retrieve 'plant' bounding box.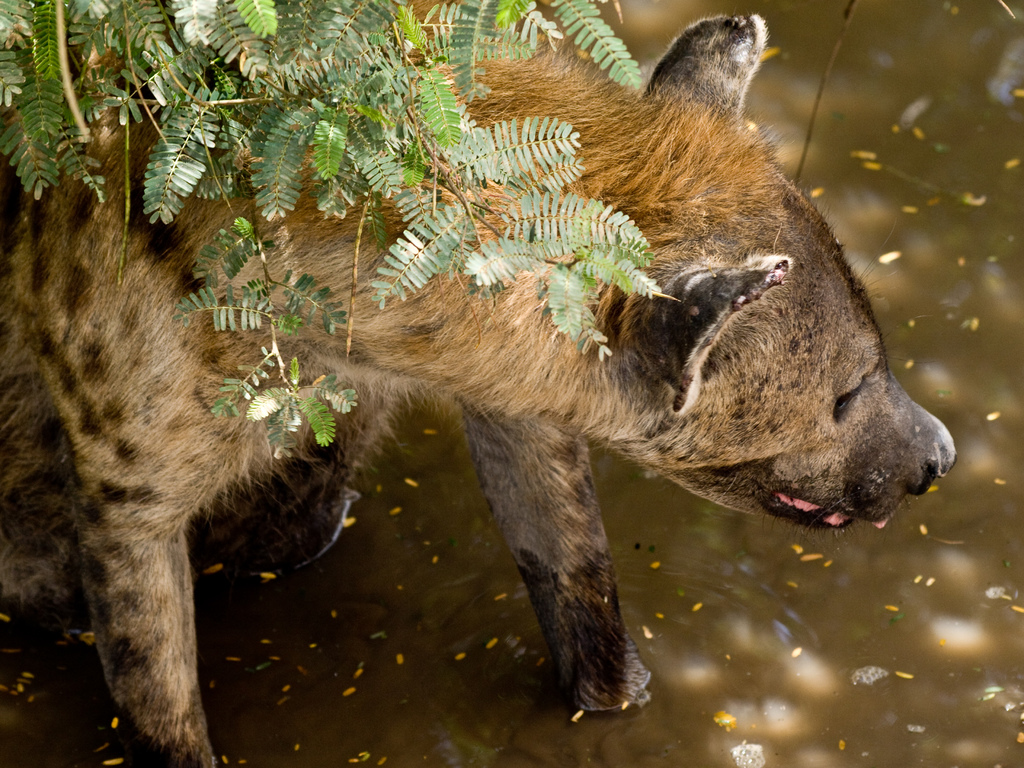
Bounding box: crop(0, 0, 673, 451).
